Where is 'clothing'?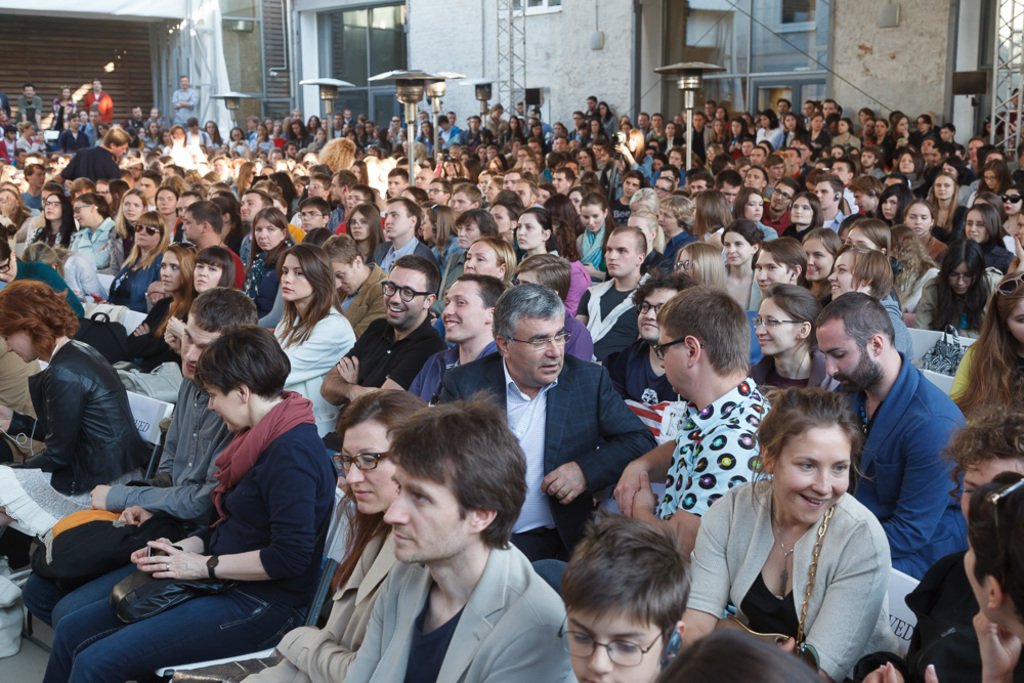
409 340 516 418.
